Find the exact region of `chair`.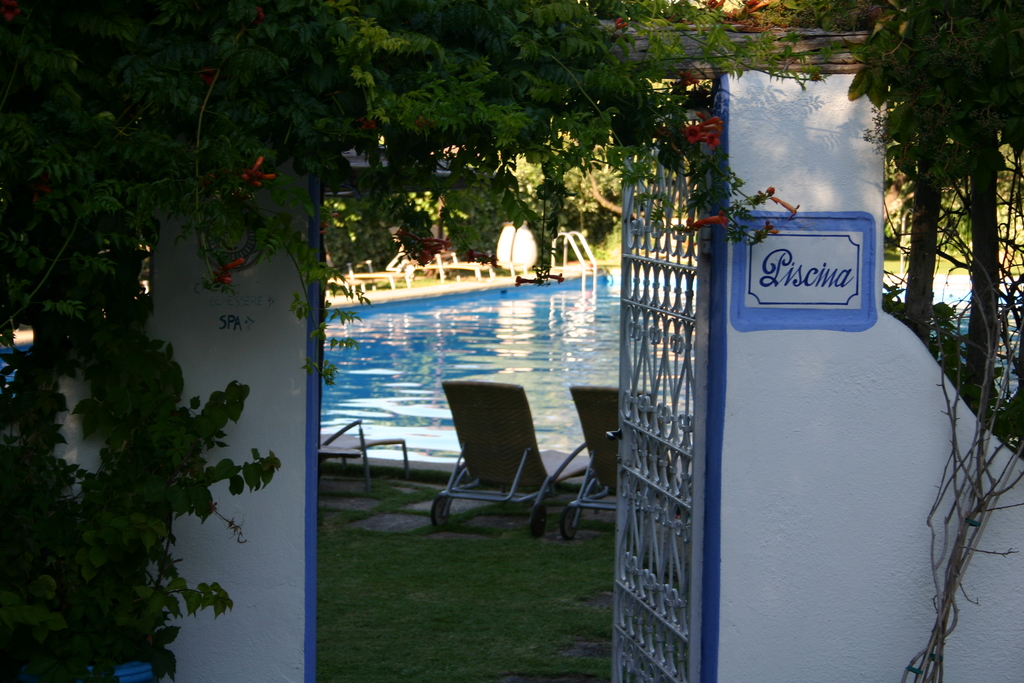
Exact region: (left=322, top=411, right=417, bottom=493).
